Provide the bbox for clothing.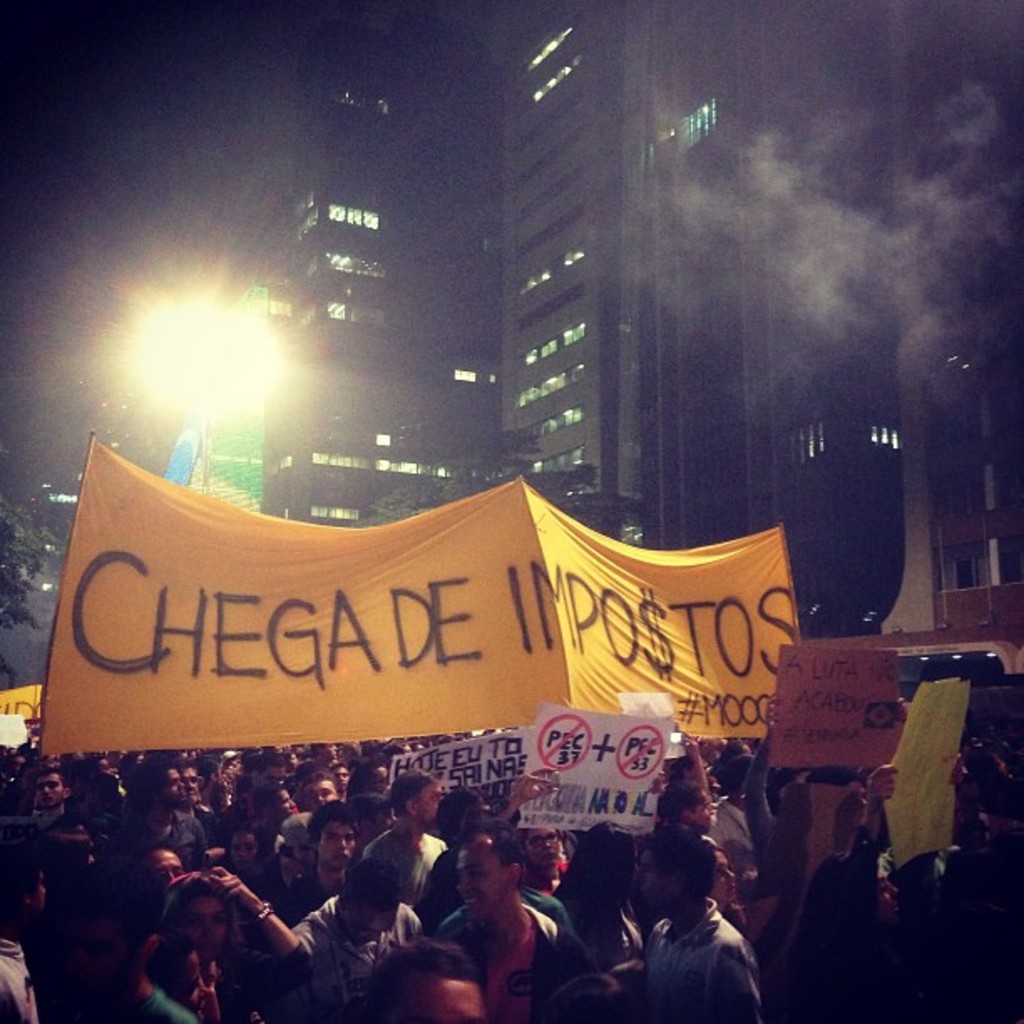
box(450, 909, 601, 1022).
